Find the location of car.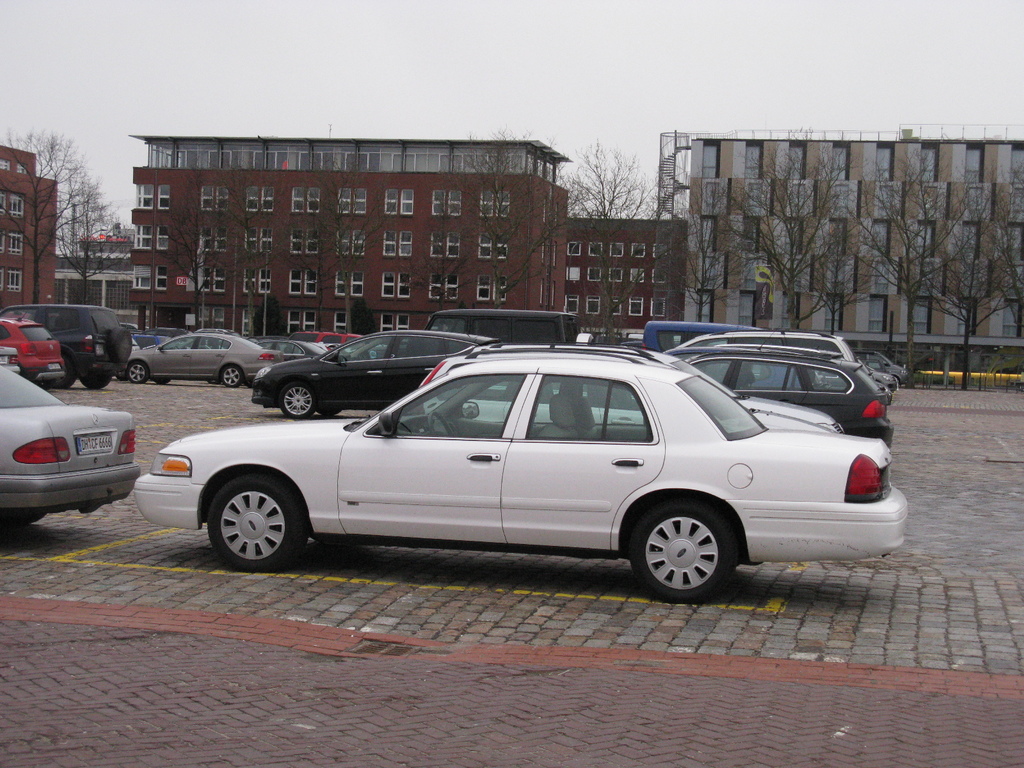
Location: rect(0, 363, 138, 536).
